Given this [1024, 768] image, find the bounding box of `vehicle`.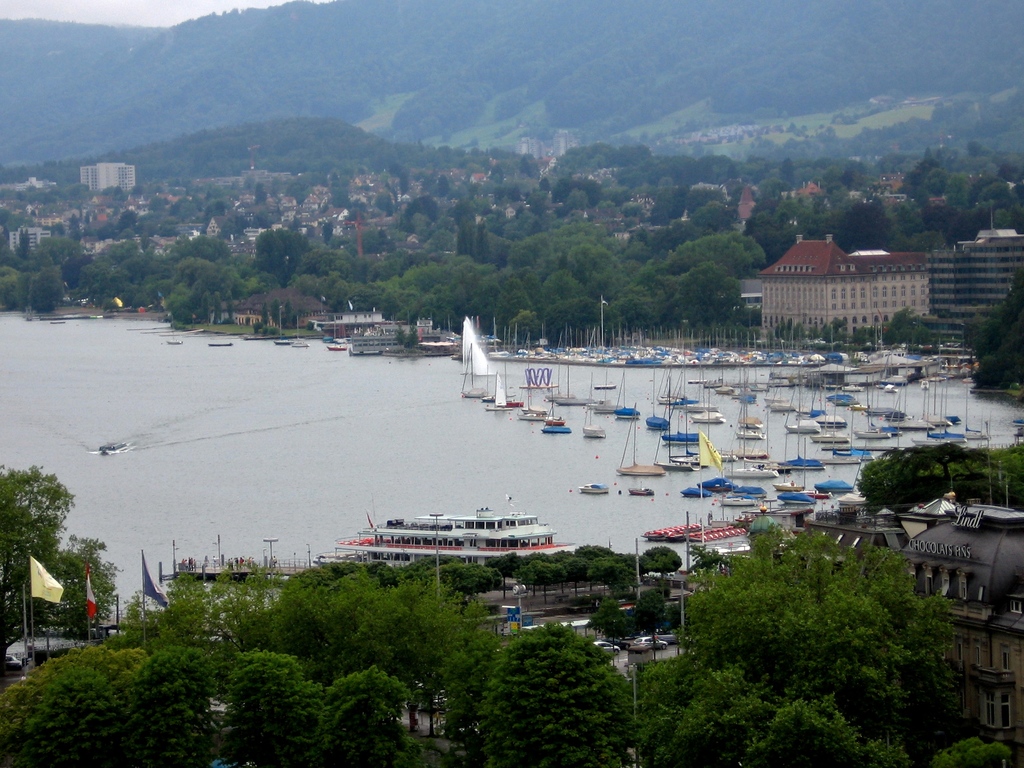
770:479:812:494.
